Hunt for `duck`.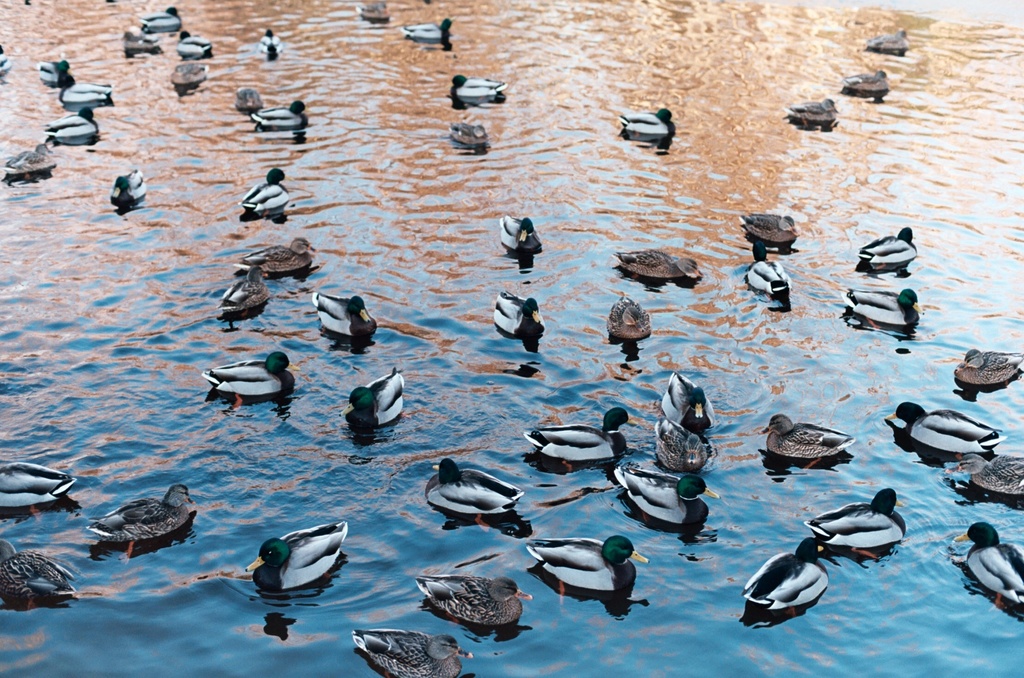
Hunted down at bbox=[843, 286, 922, 331].
